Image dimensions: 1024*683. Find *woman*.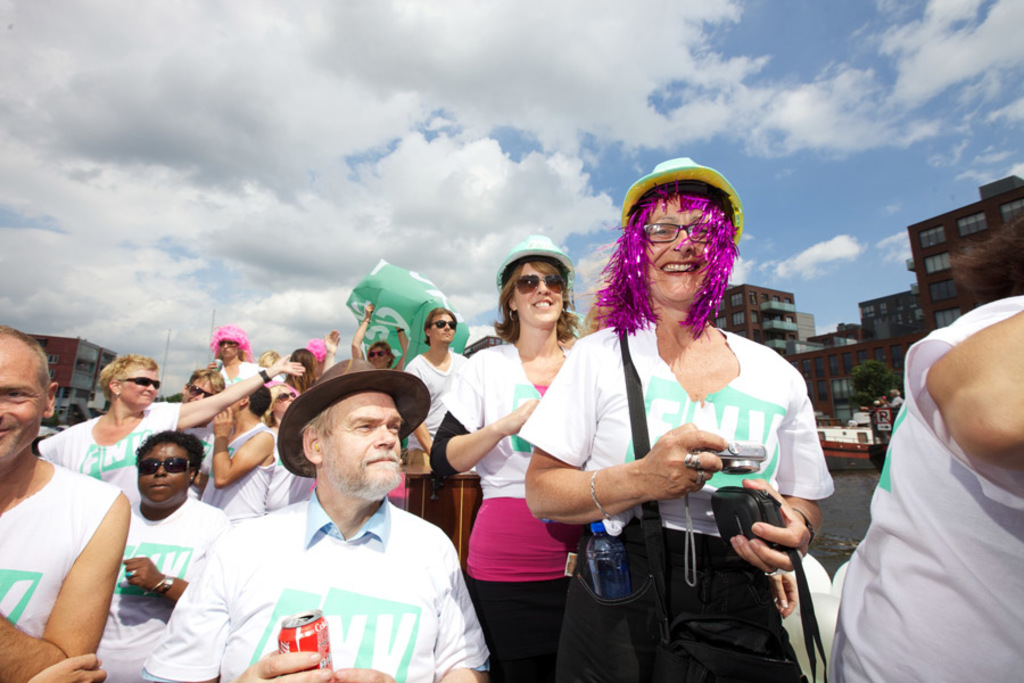
{"left": 427, "top": 233, "right": 577, "bottom": 681}.
